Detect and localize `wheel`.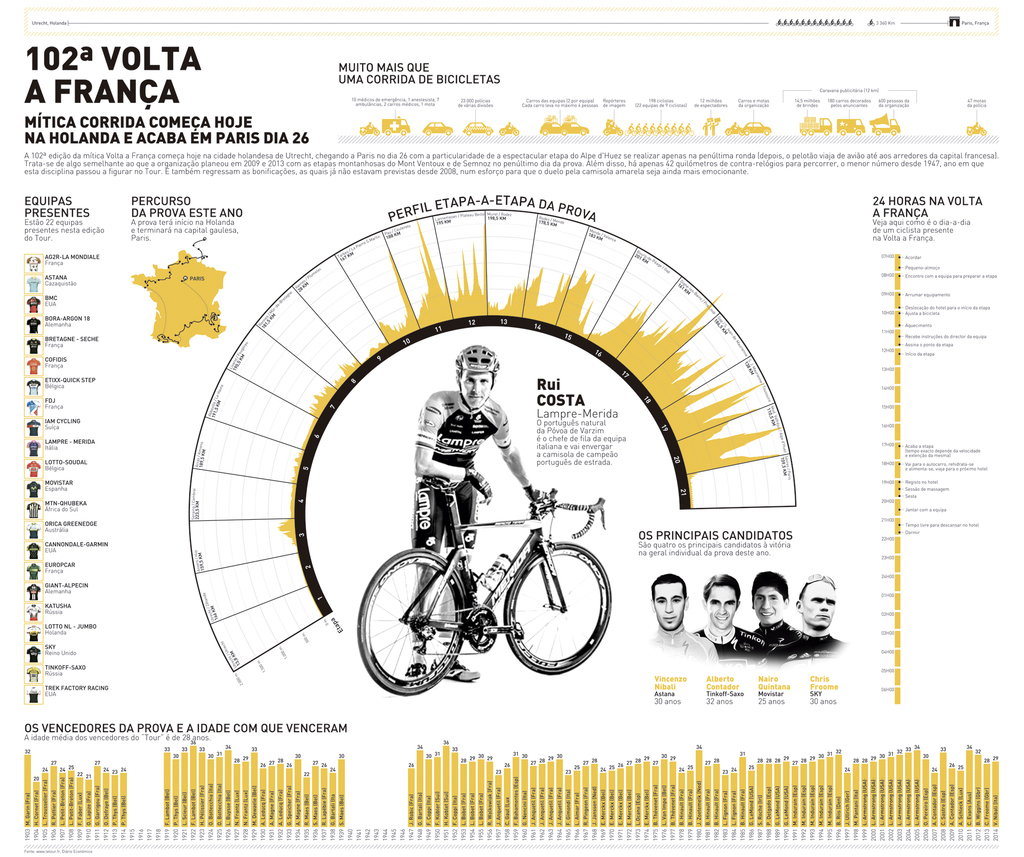
Localized at locate(423, 130, 433, 138).
